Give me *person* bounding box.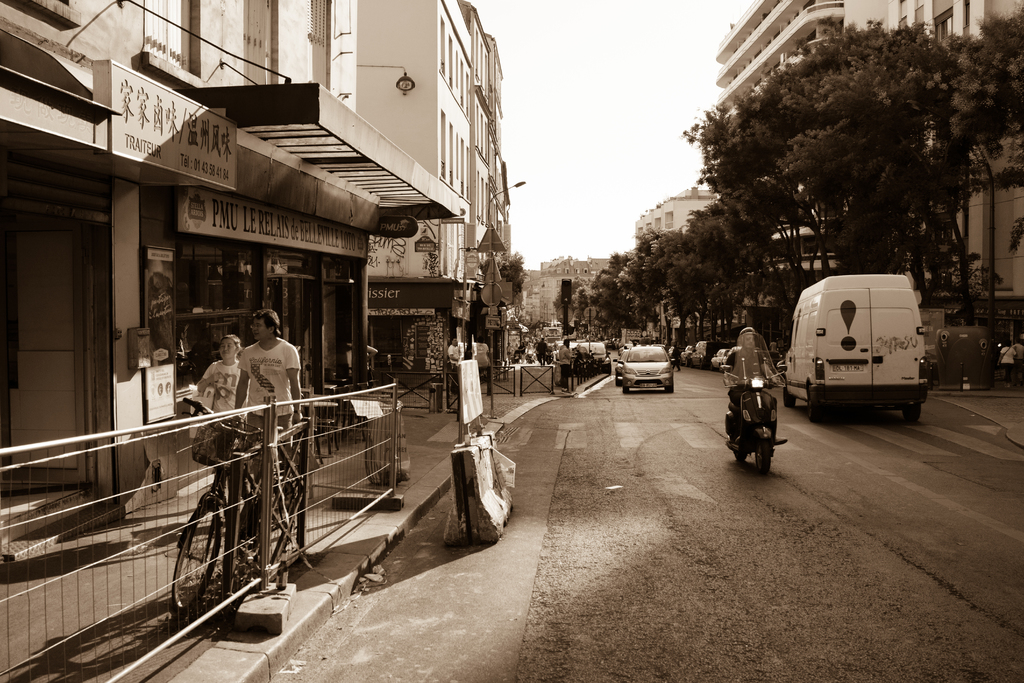
(left=192, top=327, right=252, bottom=503).
